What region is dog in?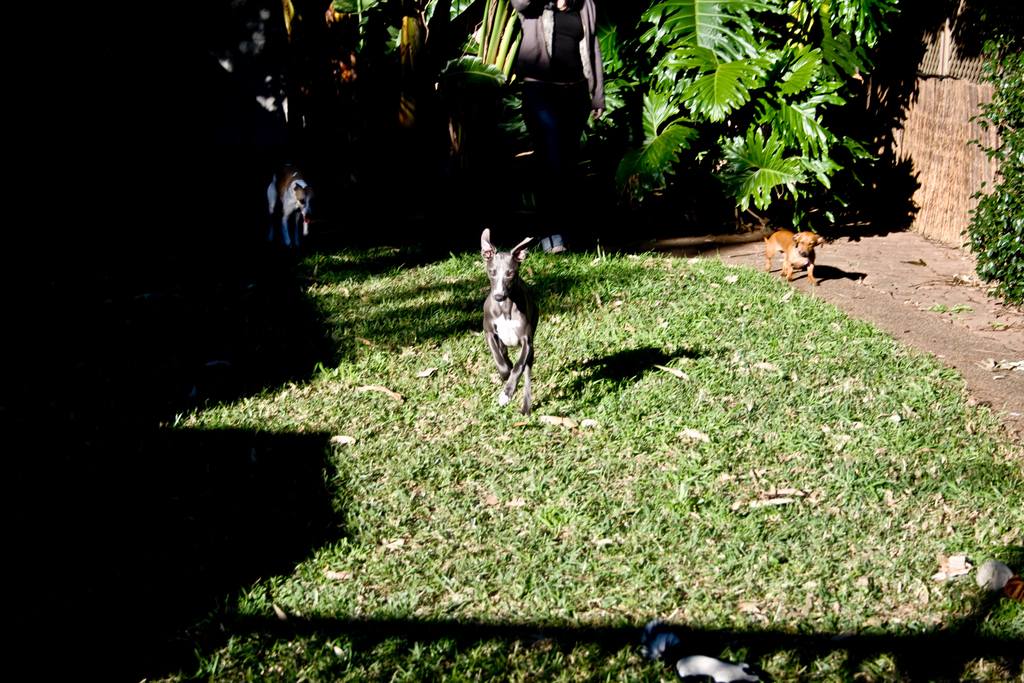
<region>266, 170, 309, 248</region>.
